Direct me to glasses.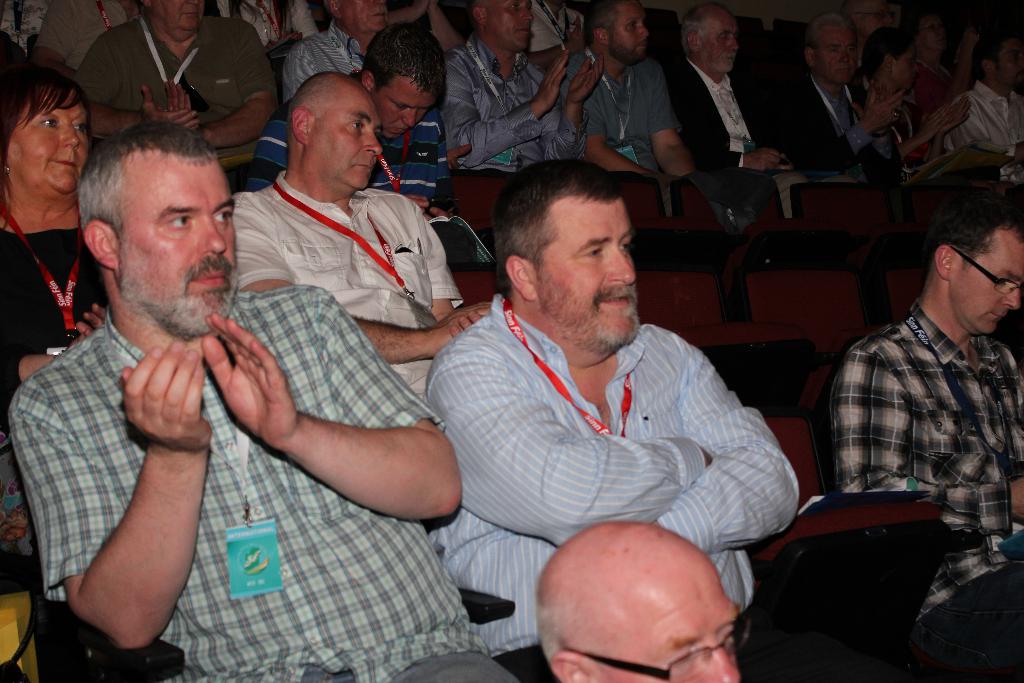
Direction: <region>950, 247, 1023, 298</region>.
